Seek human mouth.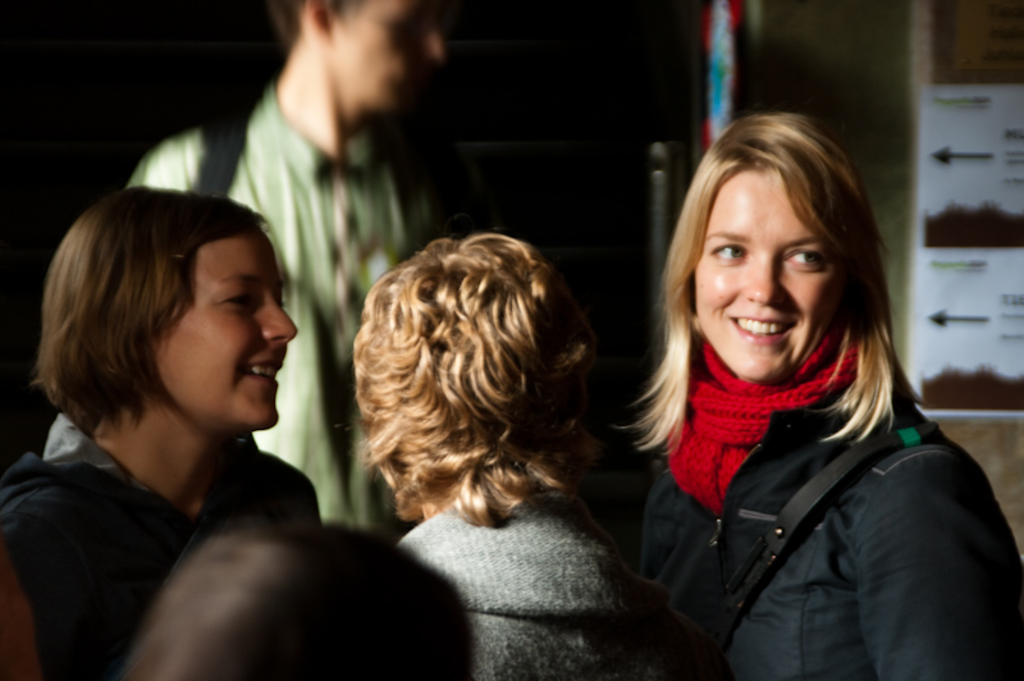
(238,349,284,390).
